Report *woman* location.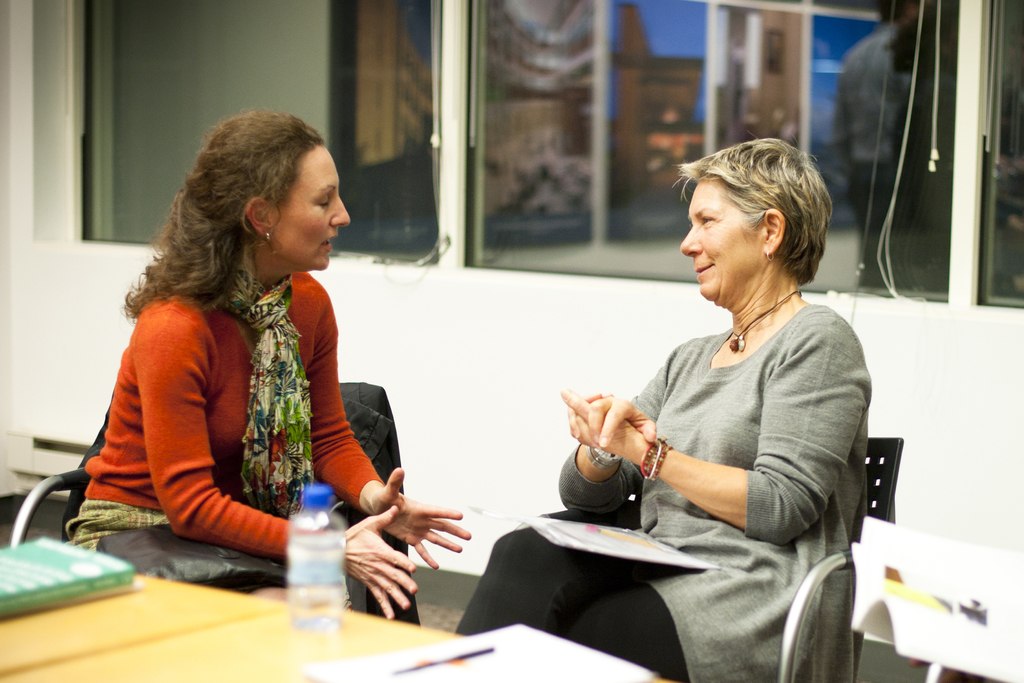
Report: 452 135 875 682.
